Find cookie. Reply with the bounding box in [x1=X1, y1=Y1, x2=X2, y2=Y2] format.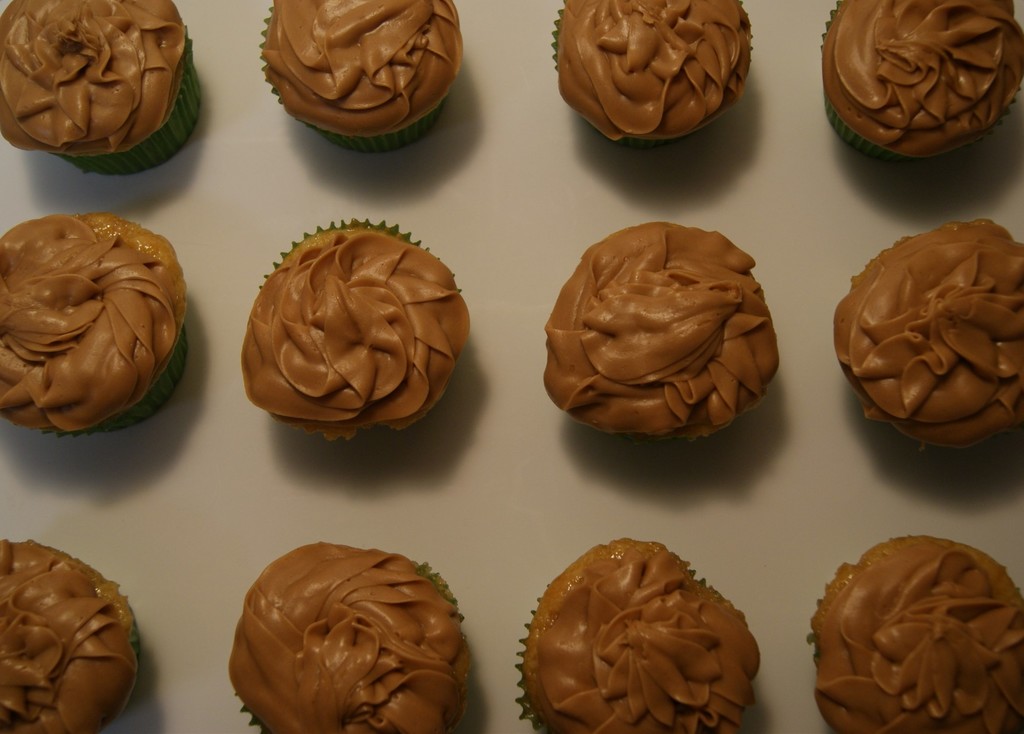
[x1=519, y1=532, x2=764, y2=733].
